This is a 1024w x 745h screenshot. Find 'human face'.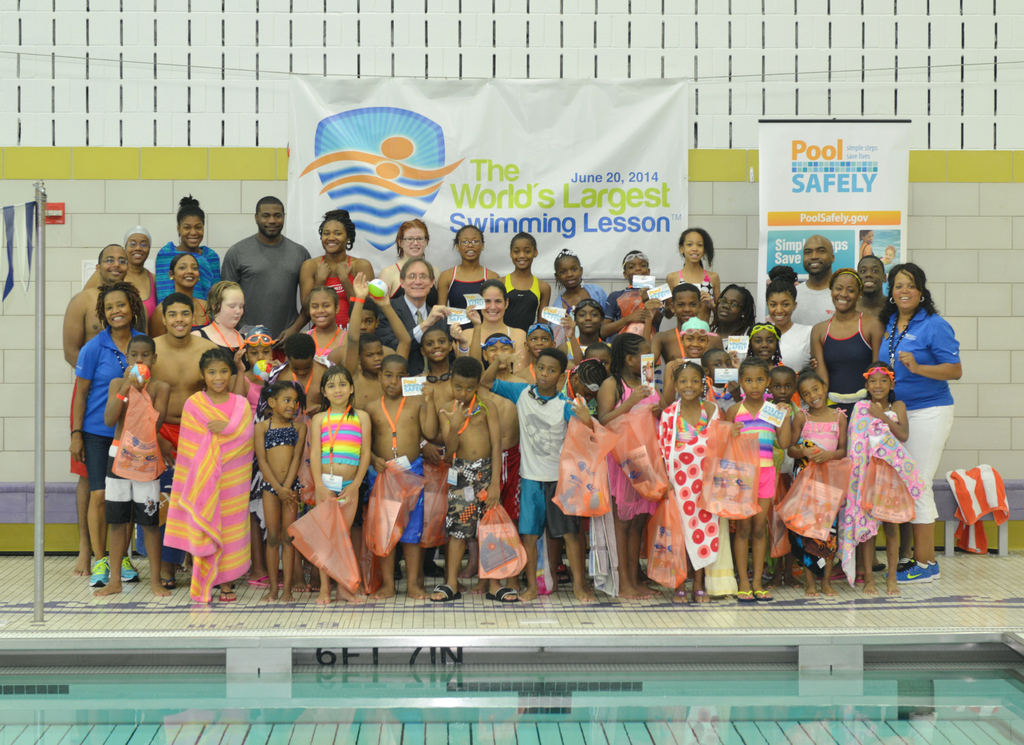
Bounding box: region(628, 340, 650, 377).
